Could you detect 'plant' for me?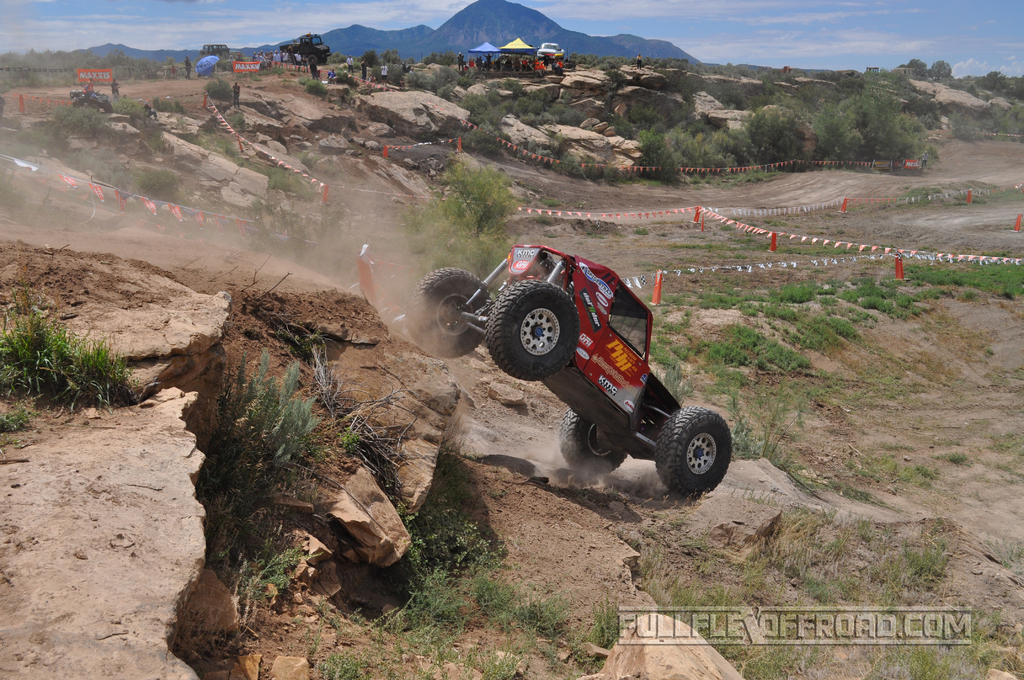
Detection result: BBox(940, 444, 967, 465).
